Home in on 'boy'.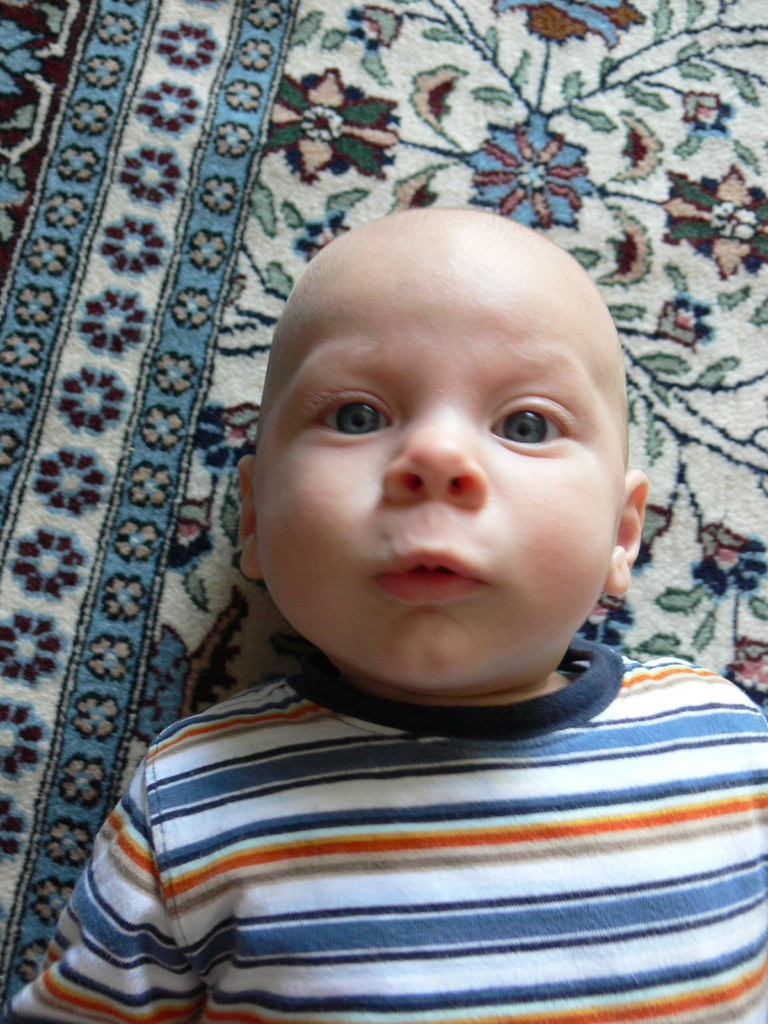
Homed in at box=[0, 206, 767, 1023].
